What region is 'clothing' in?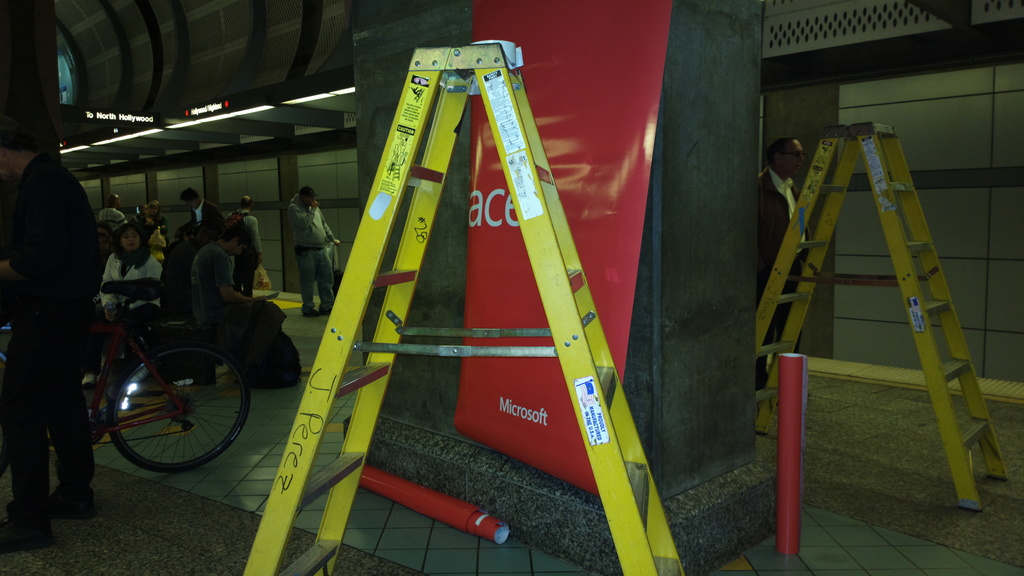
<region>99, 204, 126, 232</region>.
